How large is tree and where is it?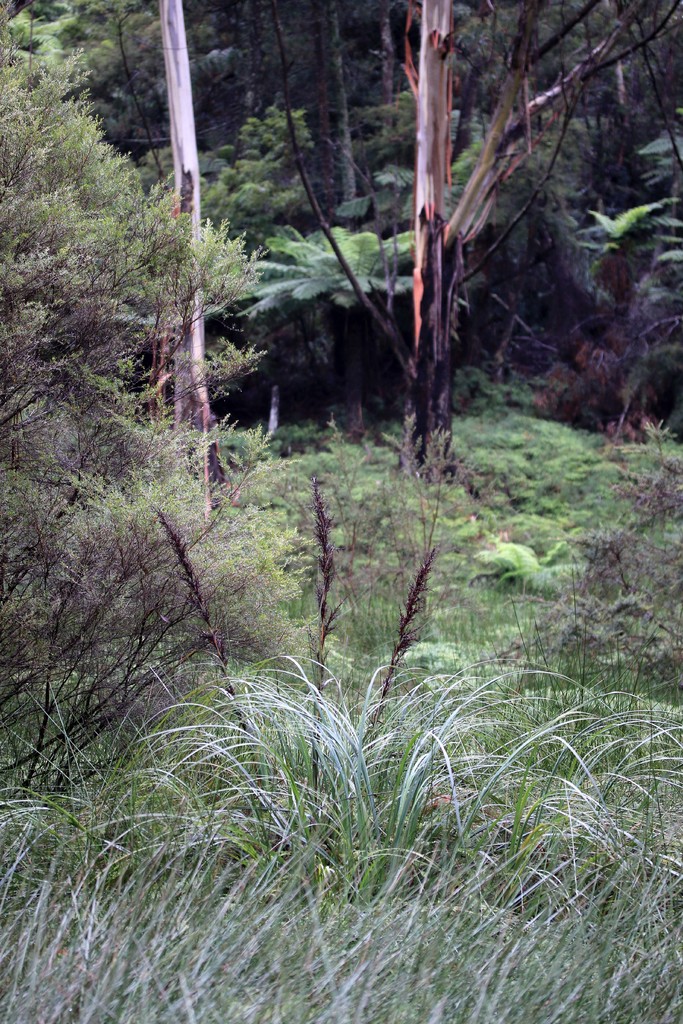
Bounding box: bbox=(159, 0, 231, 509).
